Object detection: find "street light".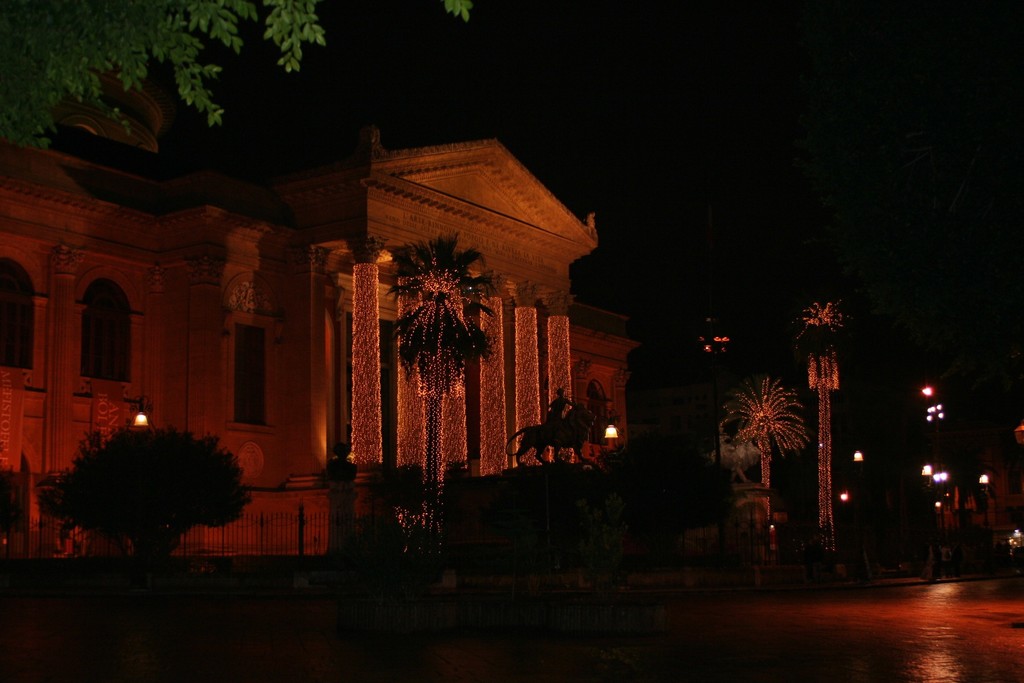
box(835, 486, 850, 508).
